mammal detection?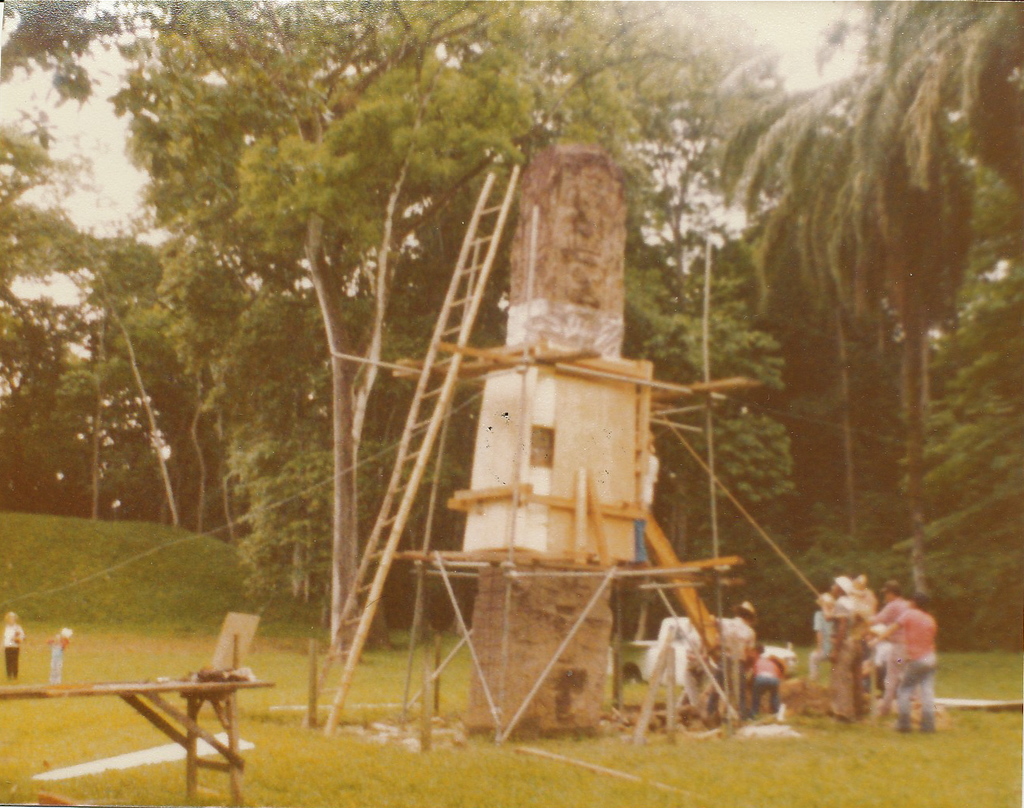
x1=748 y1=649 x2=782 y2=720
